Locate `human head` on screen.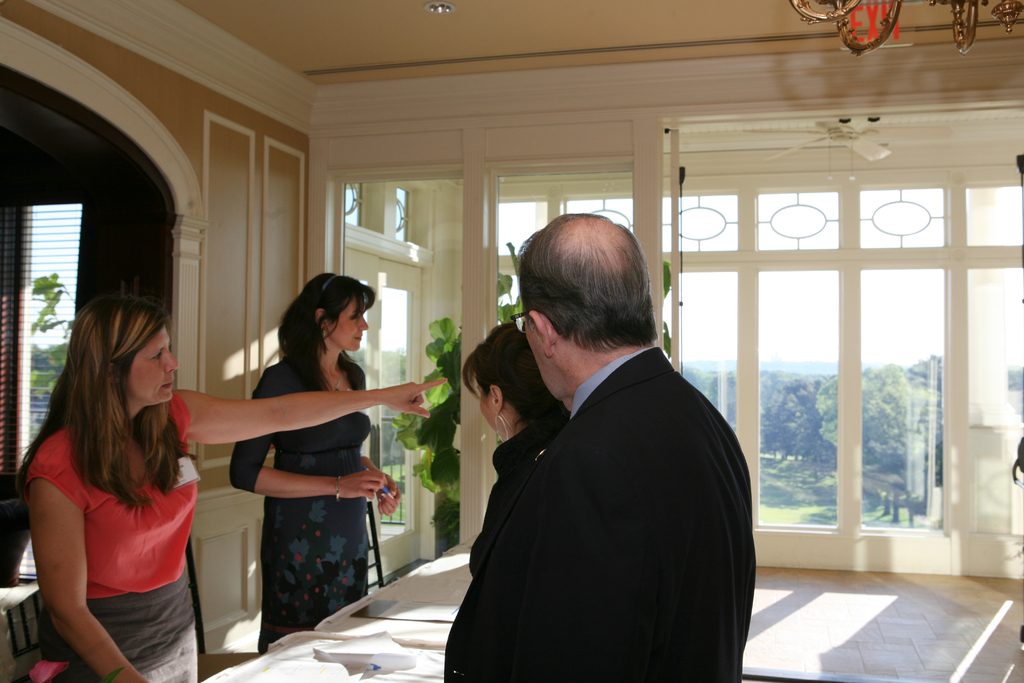
On screen at box(76, 295, 175, 411).
